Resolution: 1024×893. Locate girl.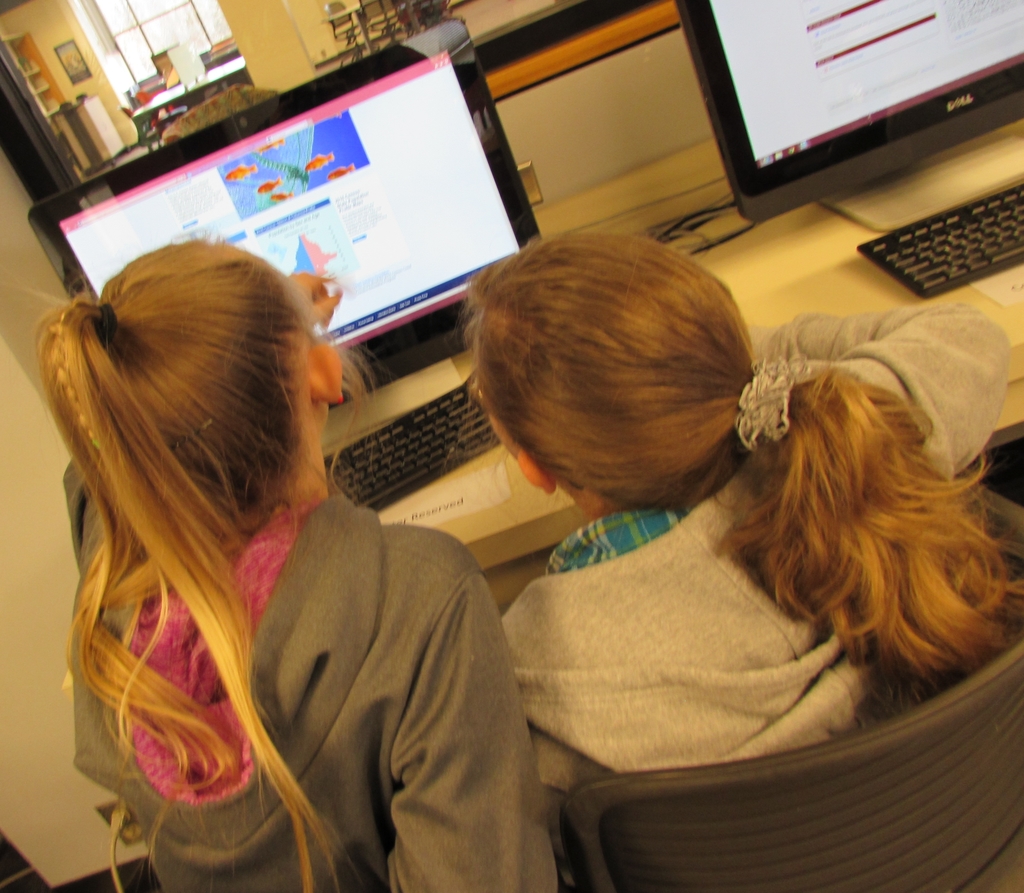
region(34, 225, 562, 892).
